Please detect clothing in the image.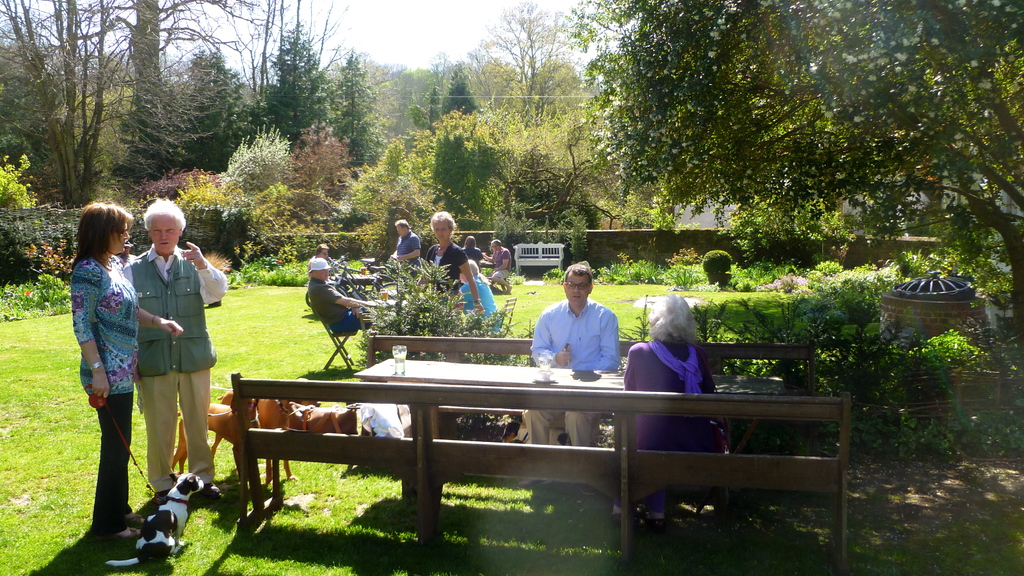
select_region(528, 298, 614, 453).
